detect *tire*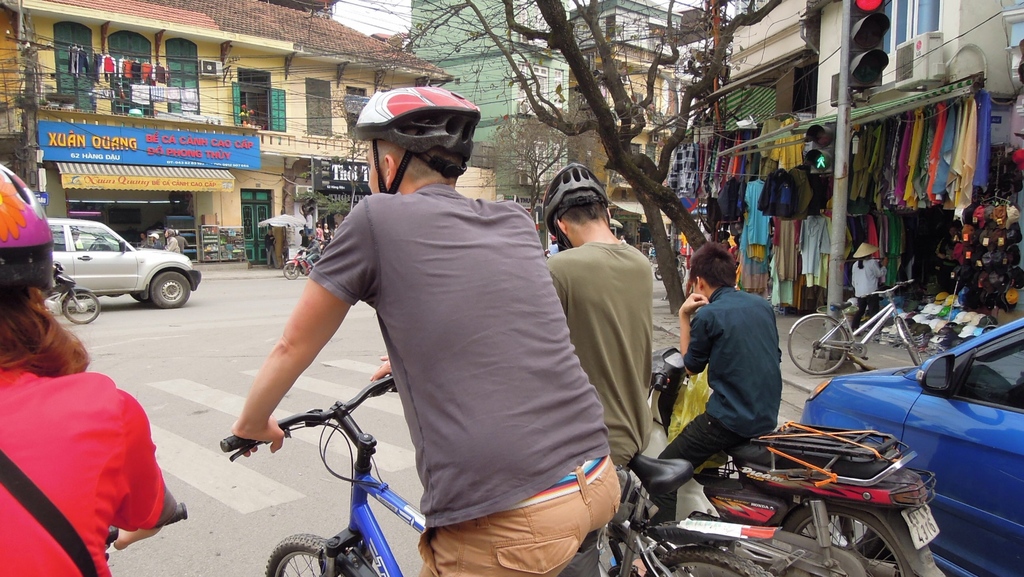
bbox=(653, 265, 664, 283)
